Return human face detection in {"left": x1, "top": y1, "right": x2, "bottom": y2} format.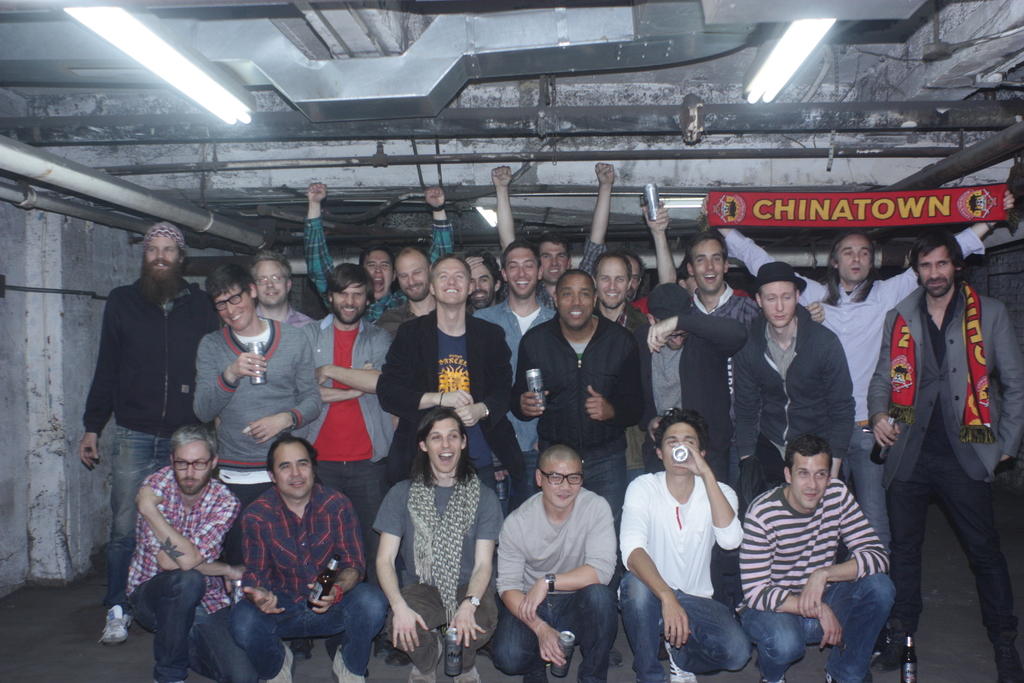
{"left": 540, "top": 459, "right": 583, "bottom": 508}.
